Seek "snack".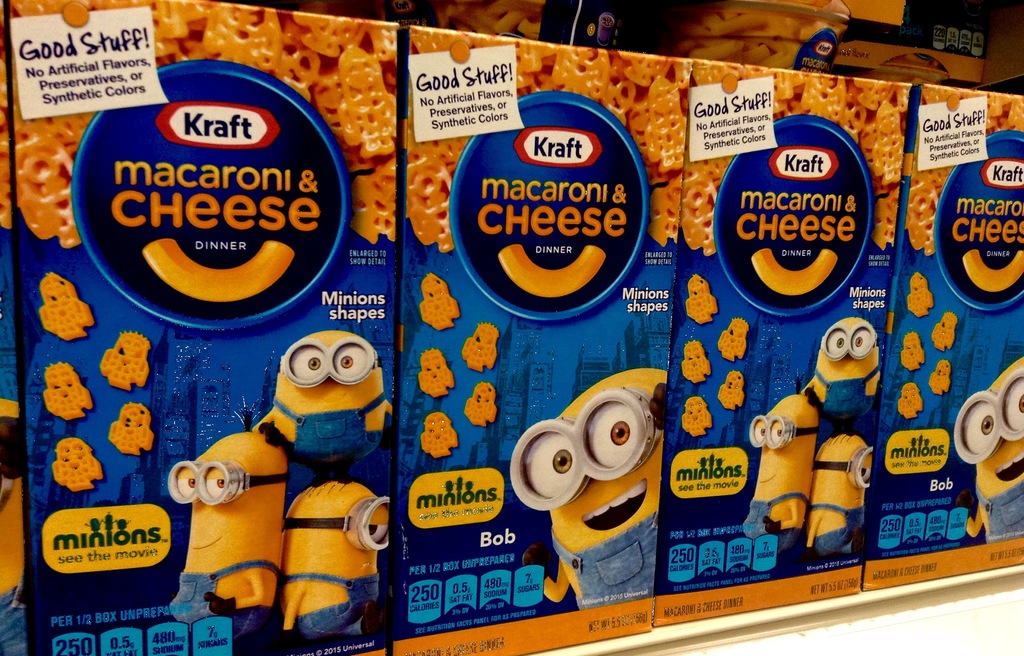
[x1=936, y1=313, x2=953, y2=349].
